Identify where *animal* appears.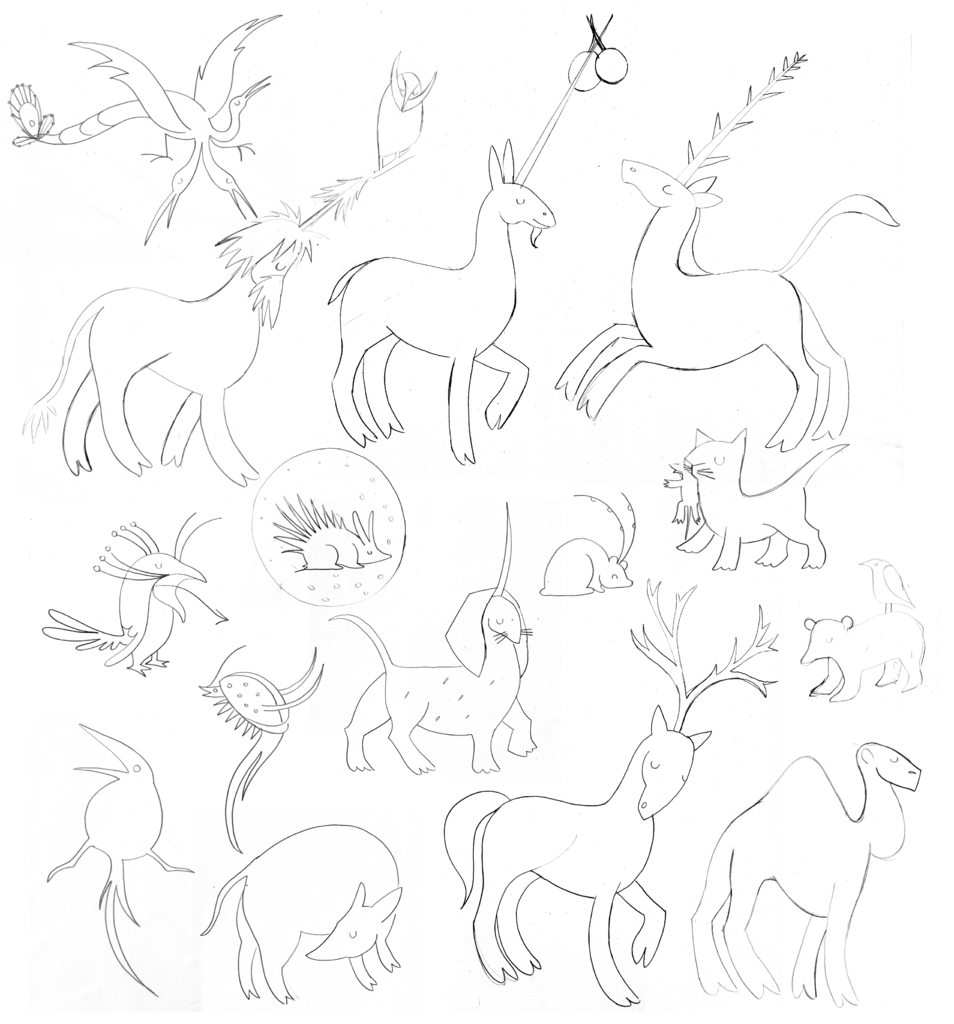
Appears at 662,454,699,543.
